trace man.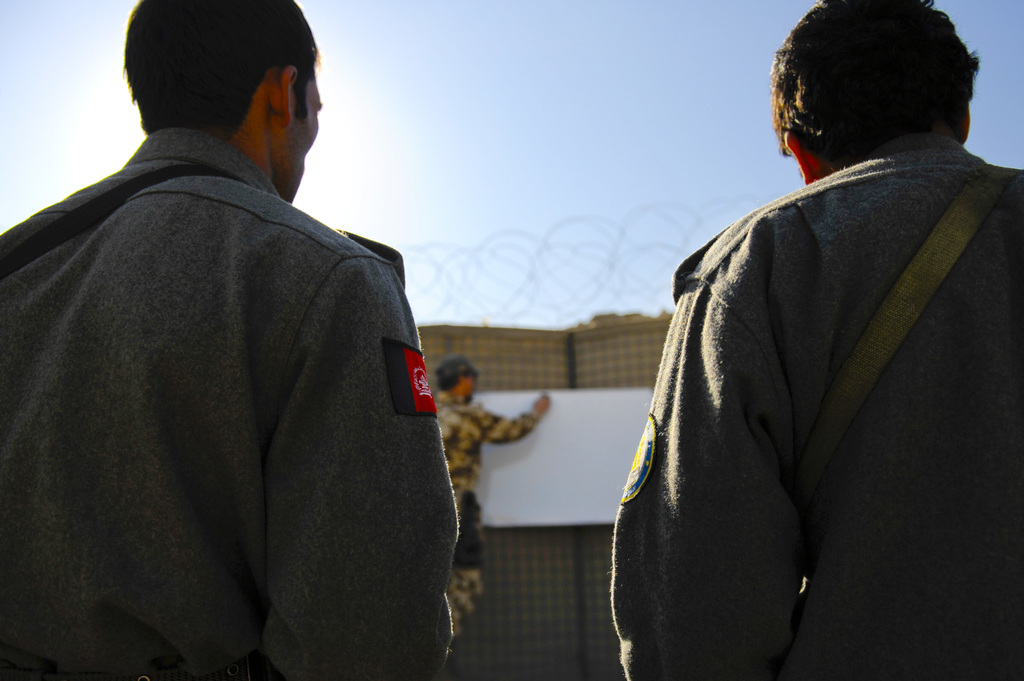
Traced to 607/0/1023/680.
